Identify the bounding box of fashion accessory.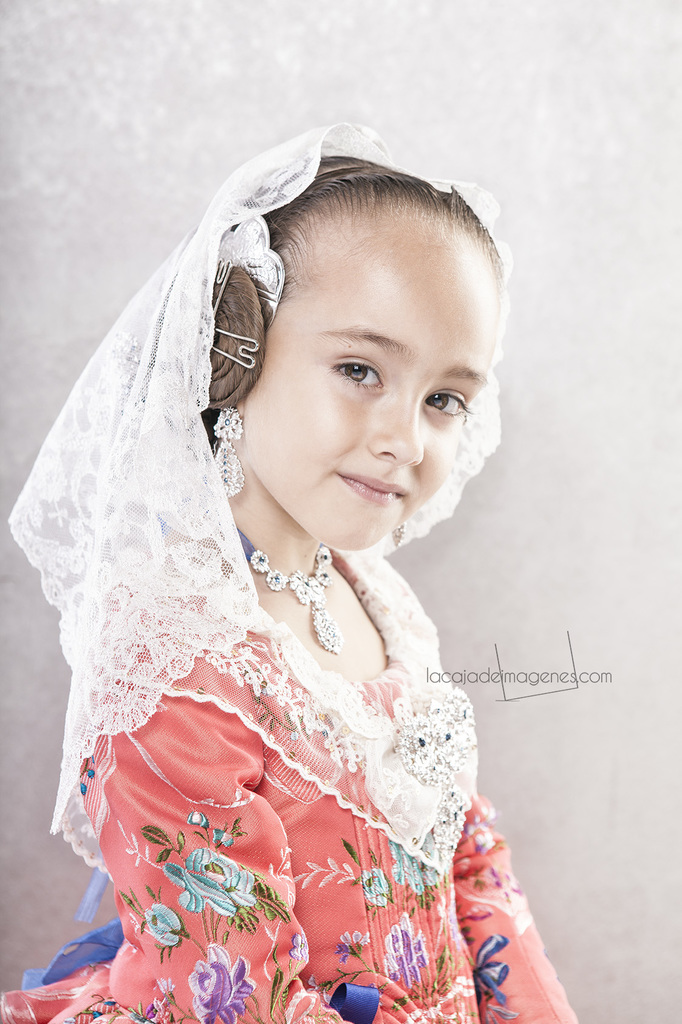
detection(246, 545, 330, 652).
